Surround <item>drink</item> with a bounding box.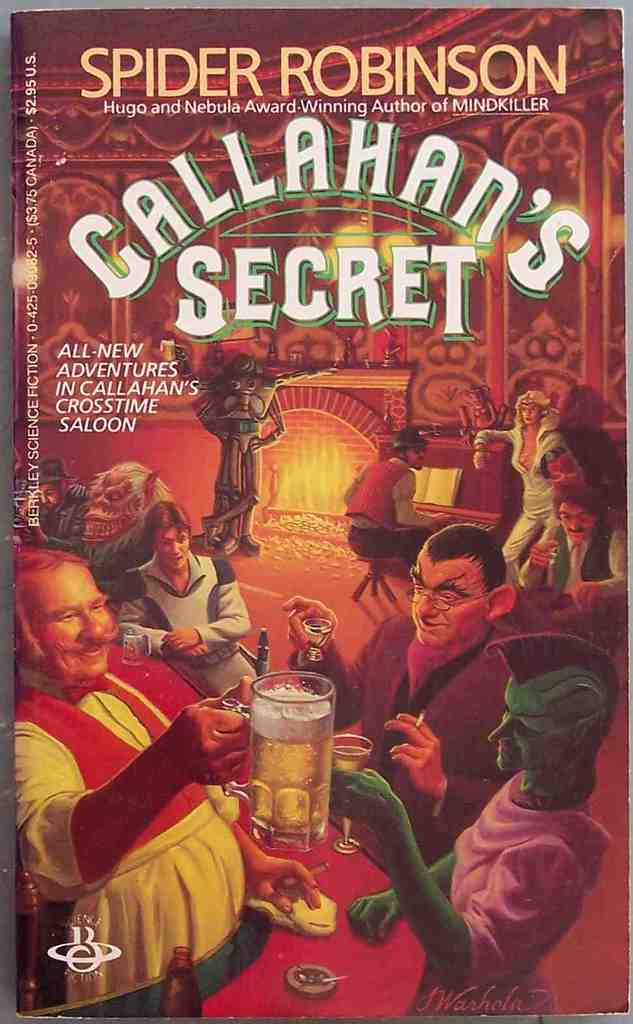
335:748:366:776.
